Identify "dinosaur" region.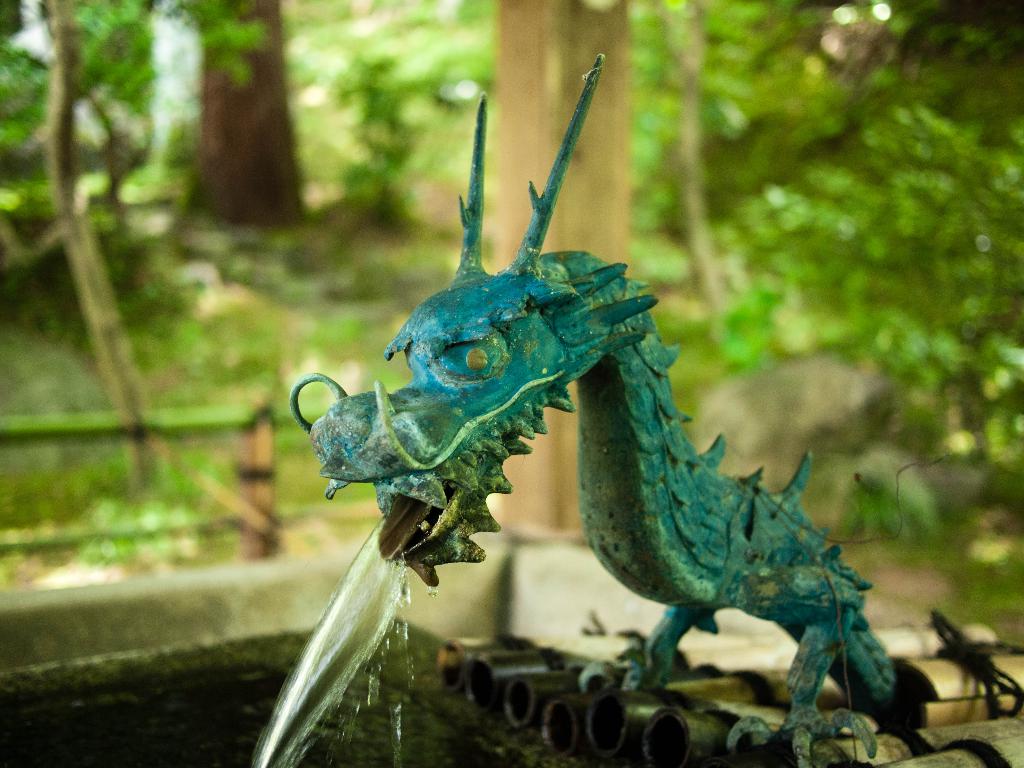
Region: [365, 109, 904, 765].
